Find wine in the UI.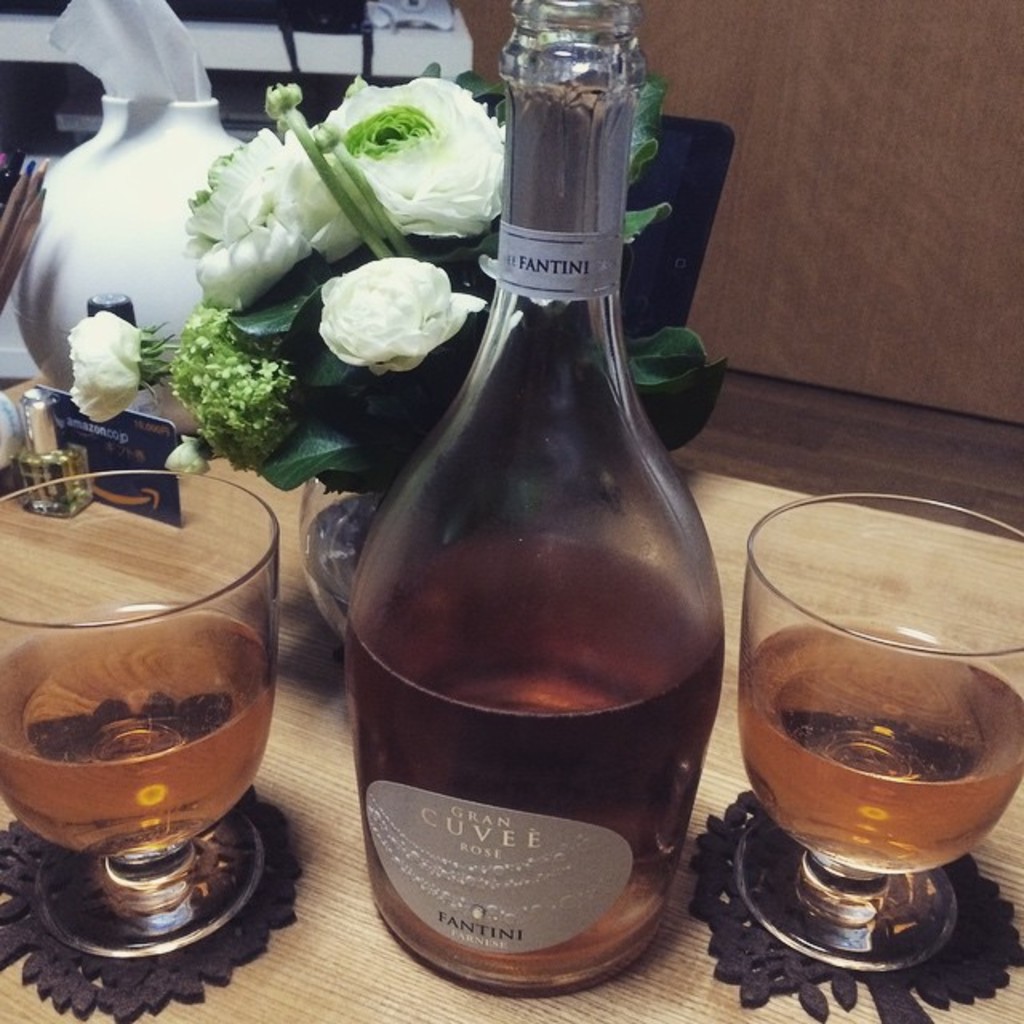
UI element at [0,606,277,861].
